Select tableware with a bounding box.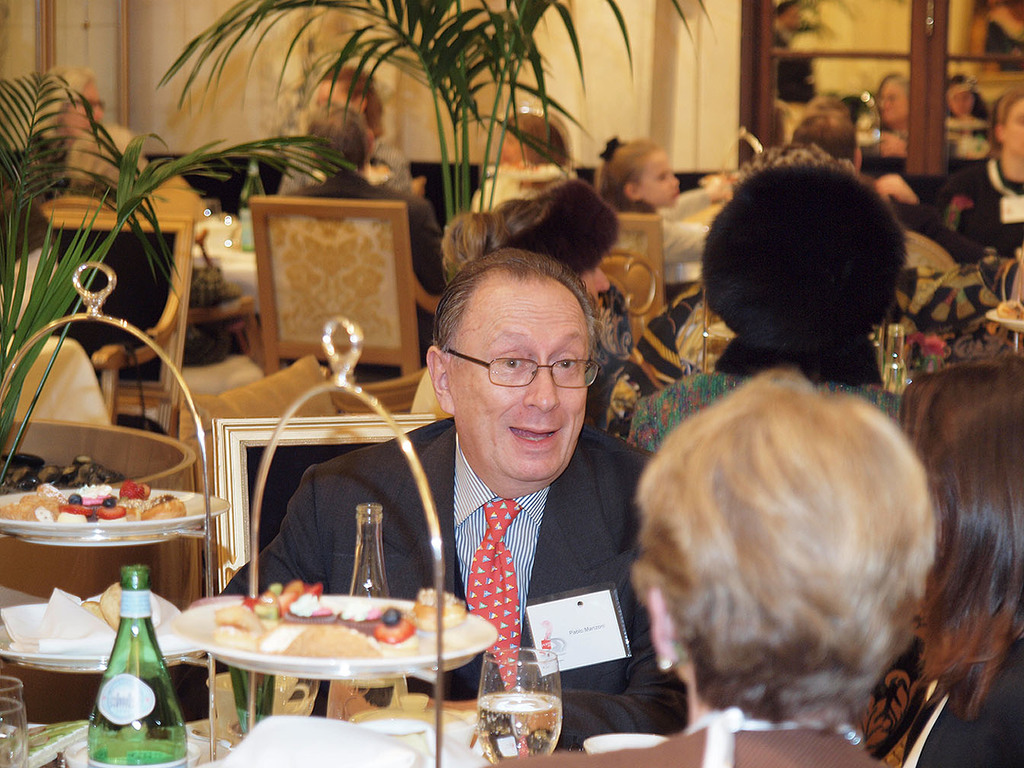
Rect(175, 591, 496, 683).
